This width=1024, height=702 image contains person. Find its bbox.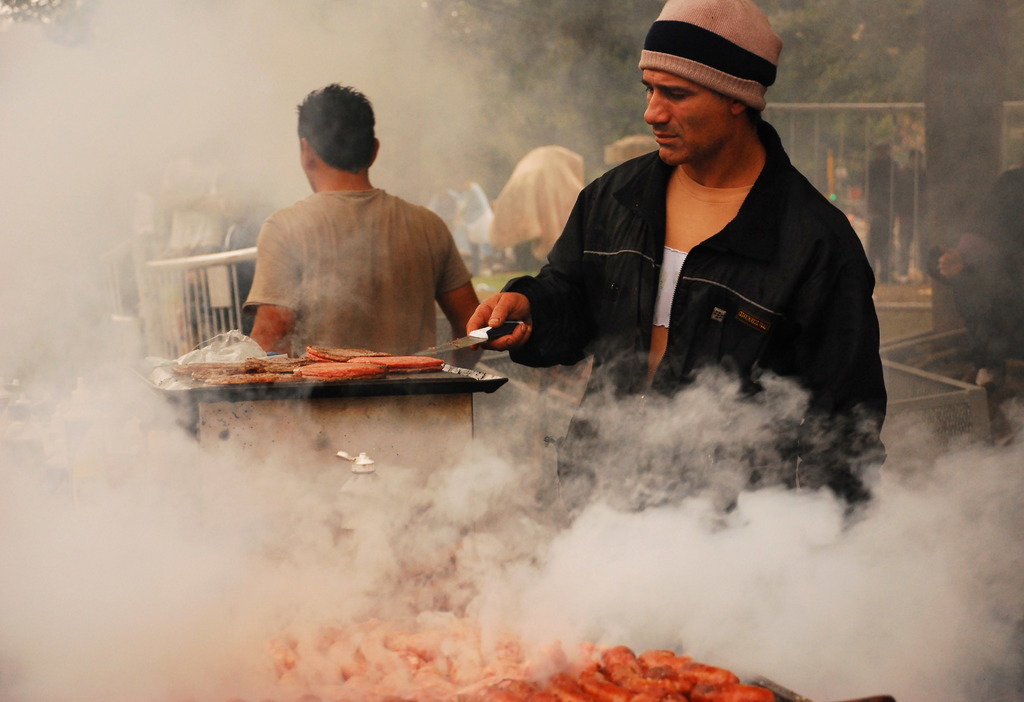
{"x1": 464, "y1": 0, "x2": 885, "y2": 503}.
